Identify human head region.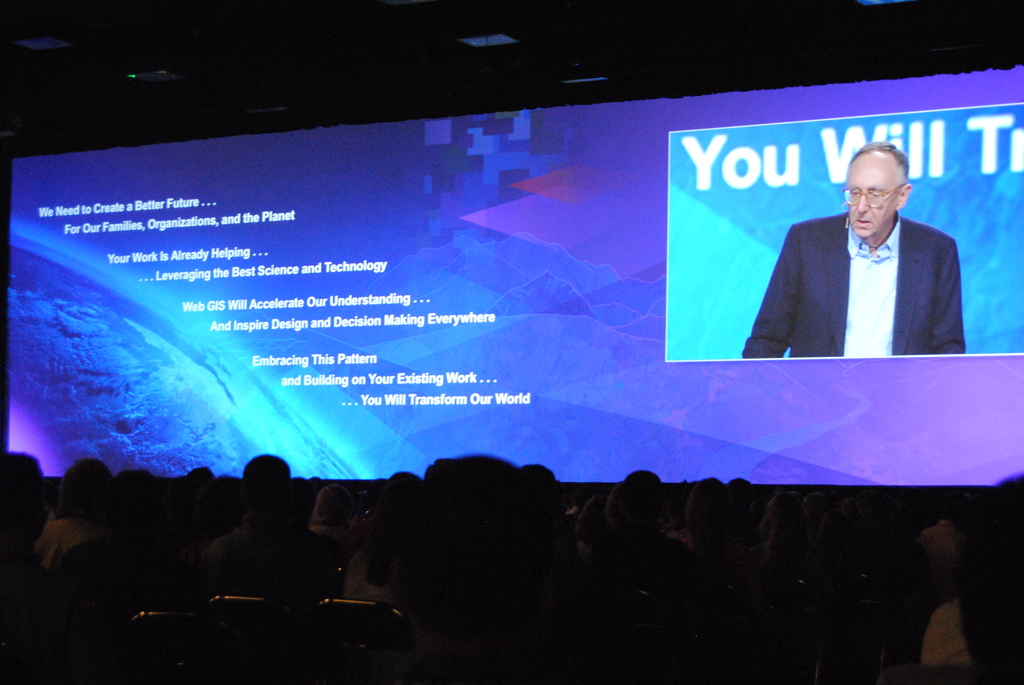
Region: bbox=(842, 132, 927, 235).
